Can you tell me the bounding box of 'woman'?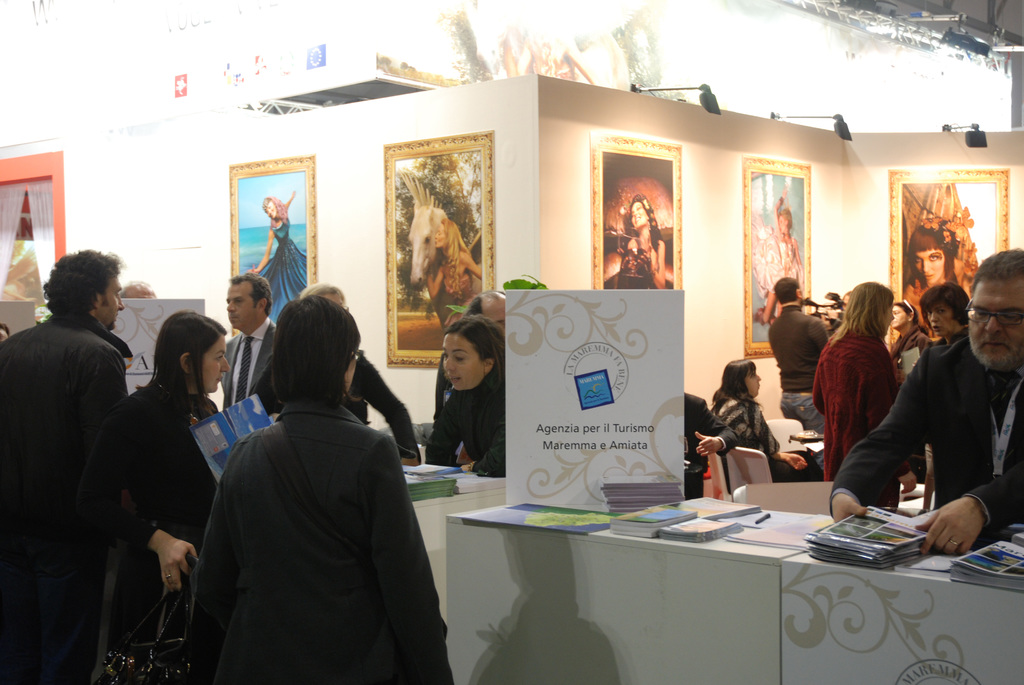
[906,221,980,299].
